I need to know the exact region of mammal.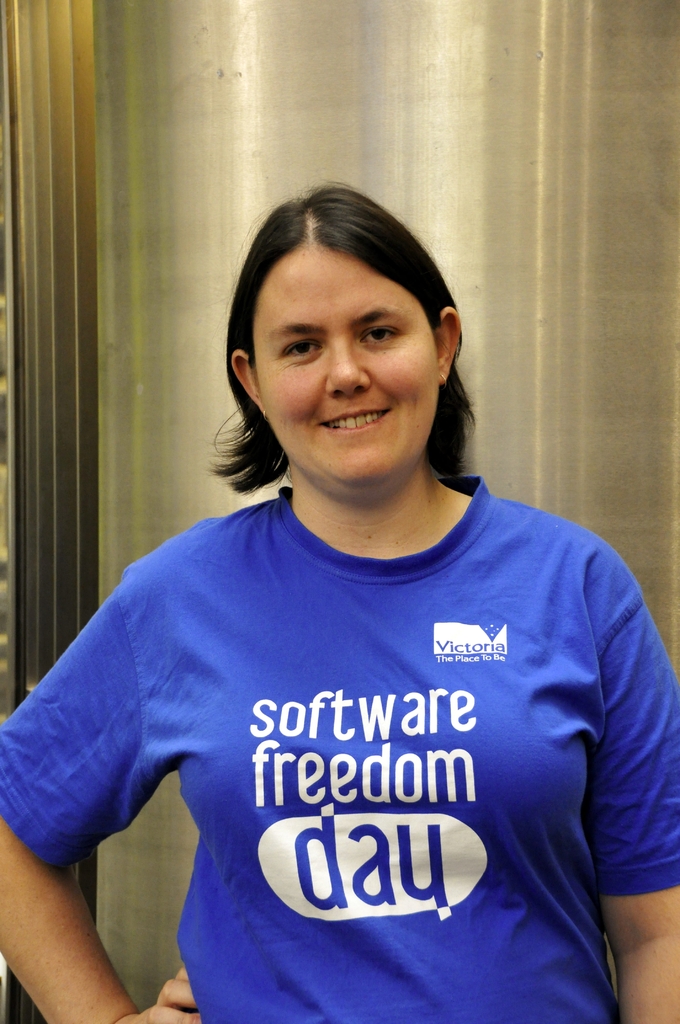
Region: bbox=[0, 204, 679, 1023].
